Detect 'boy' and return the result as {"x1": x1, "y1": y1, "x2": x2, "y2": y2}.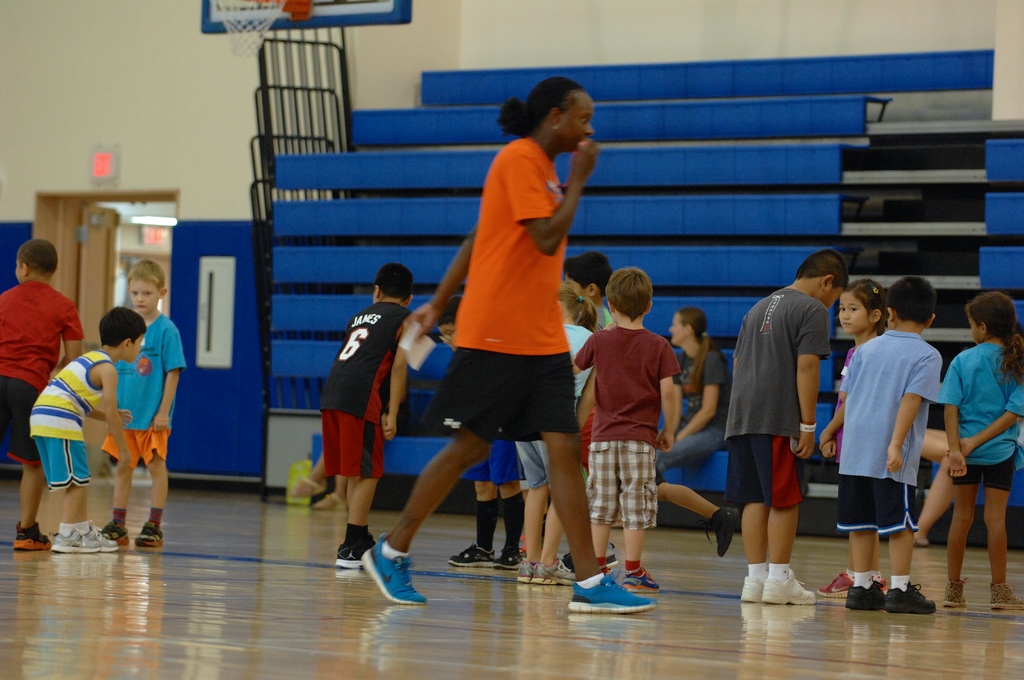
{"x1": 0, "y1": 240, "x2": 85, "y2": 551}.
